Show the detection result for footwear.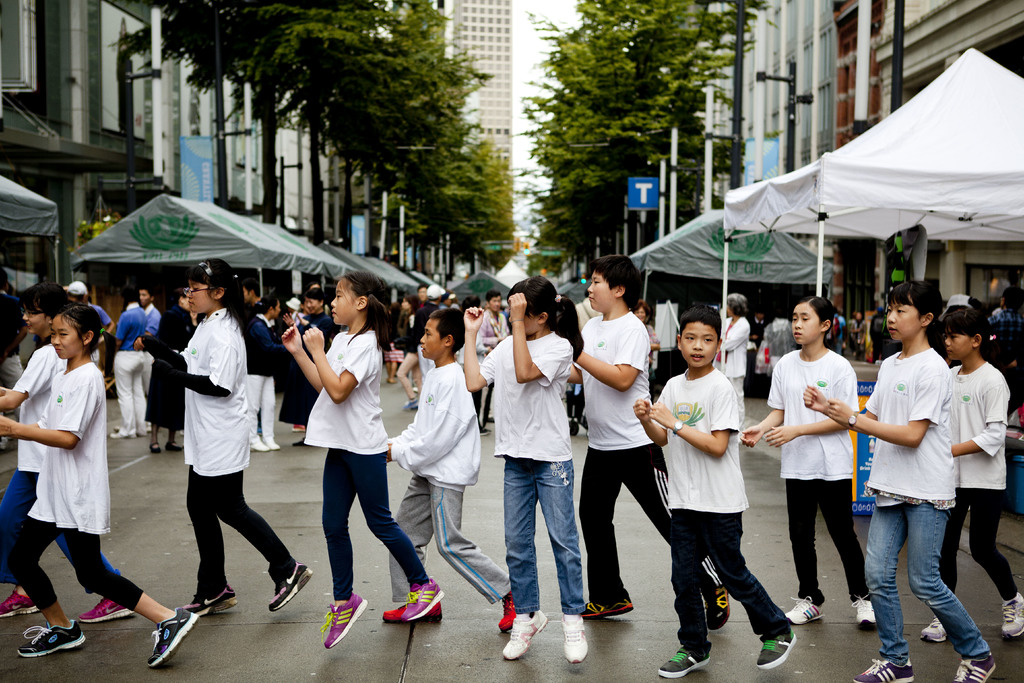
(left=996, top=589, right=1023, bottom=636).
